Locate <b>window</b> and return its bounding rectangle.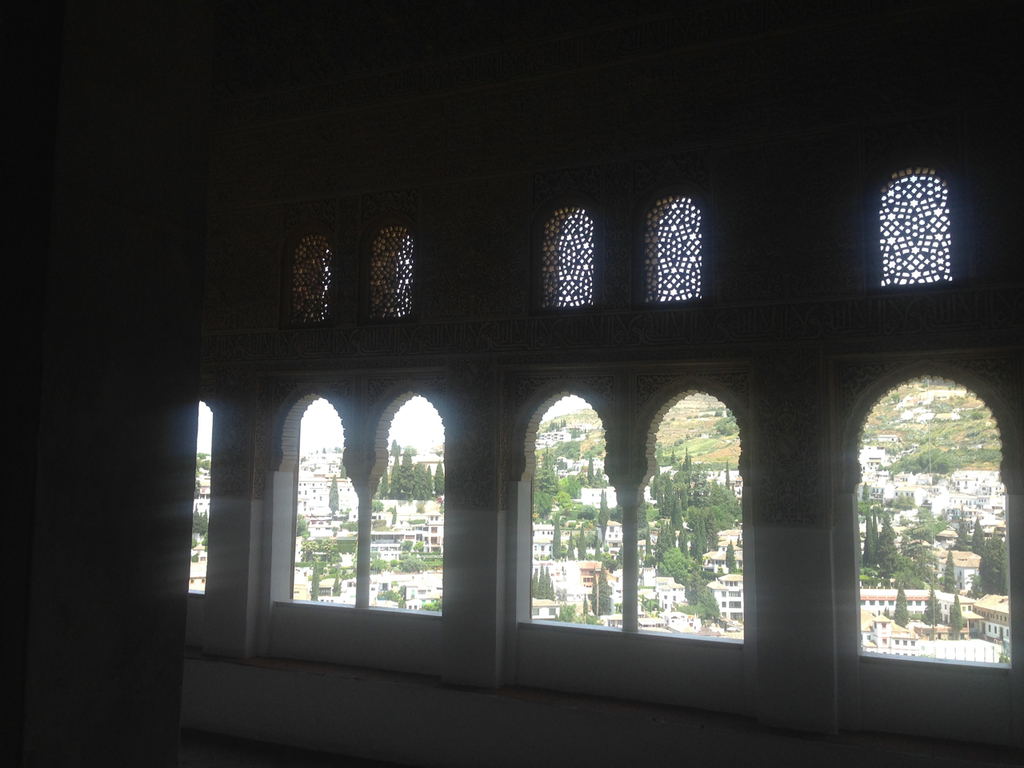
x1=362 y1=378 x2=454 y2=622.
